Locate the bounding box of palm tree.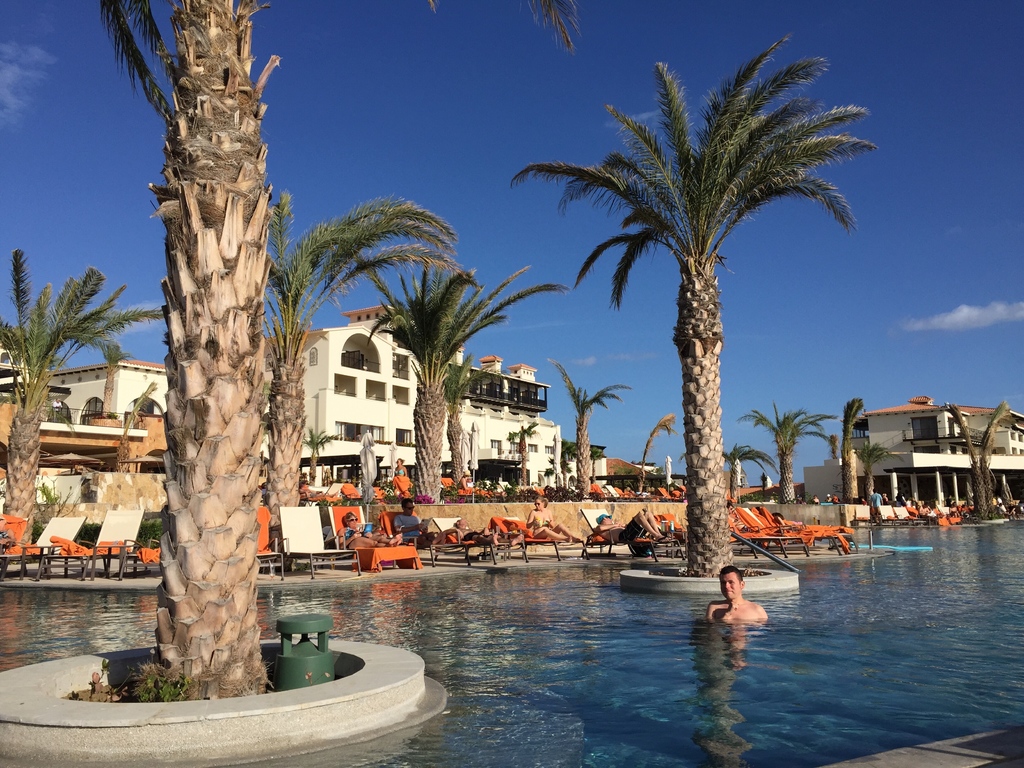
Bounding box: <region>0, 278, 159, 524</region>.
